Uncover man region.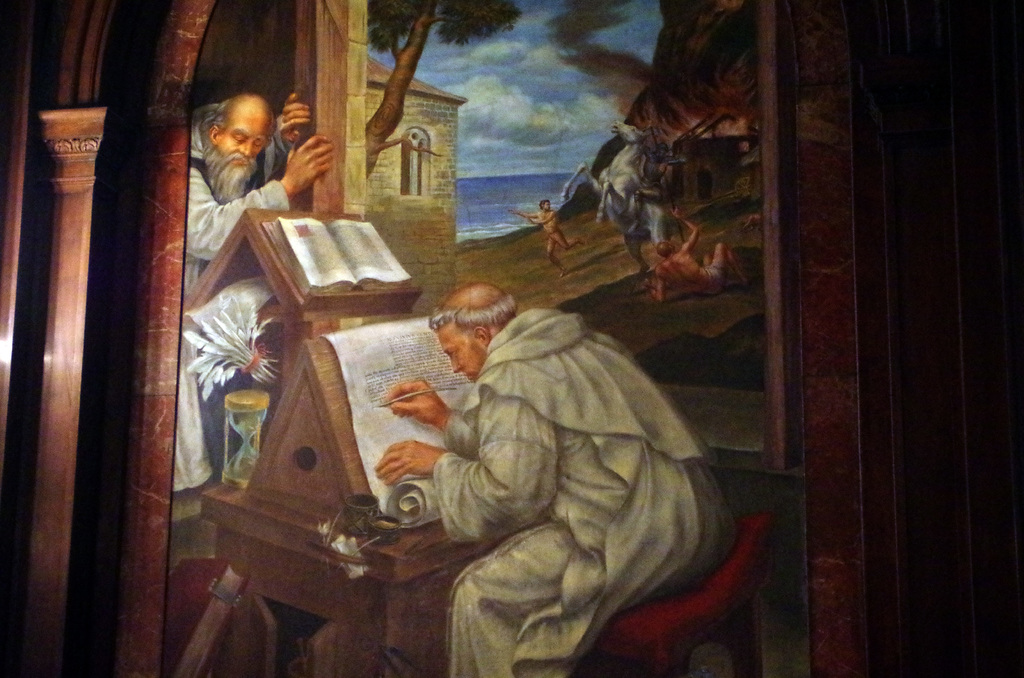
Uncovered: 504/202/582/270.
